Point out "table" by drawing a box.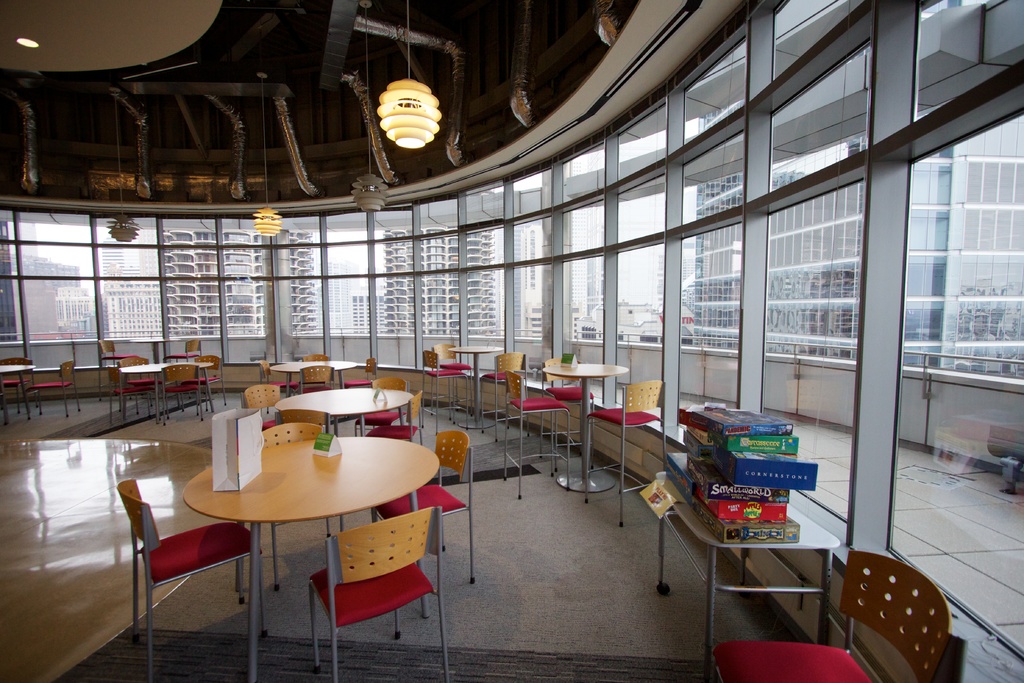
box=[652, 470, 838, 675].
